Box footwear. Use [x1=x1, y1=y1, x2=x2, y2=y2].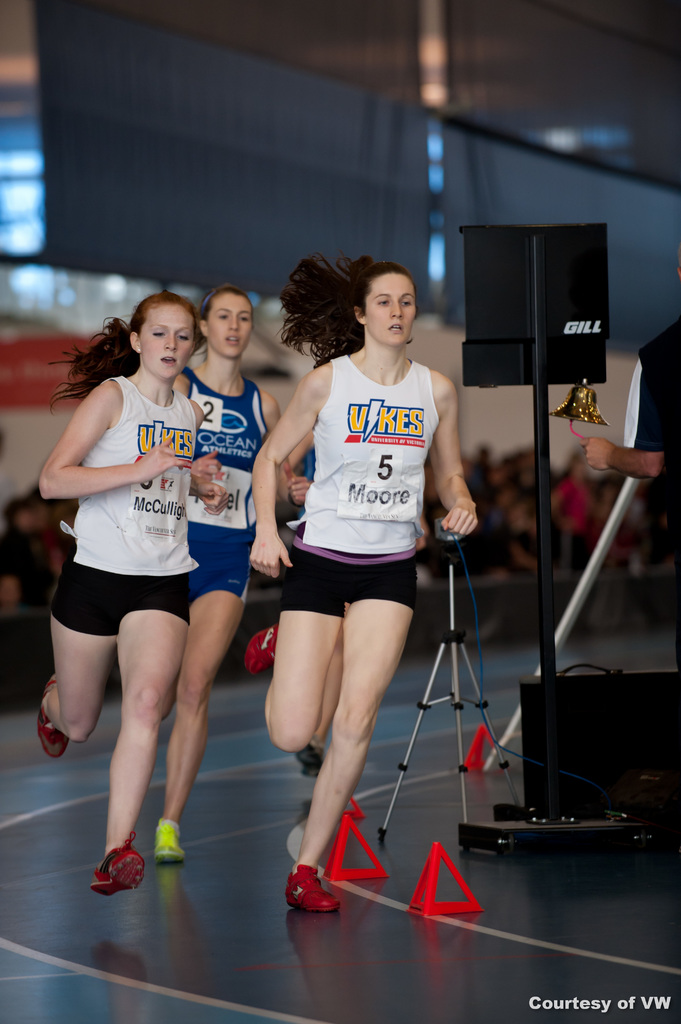
[x1=86, y1=828, x2=147, y2=901].
